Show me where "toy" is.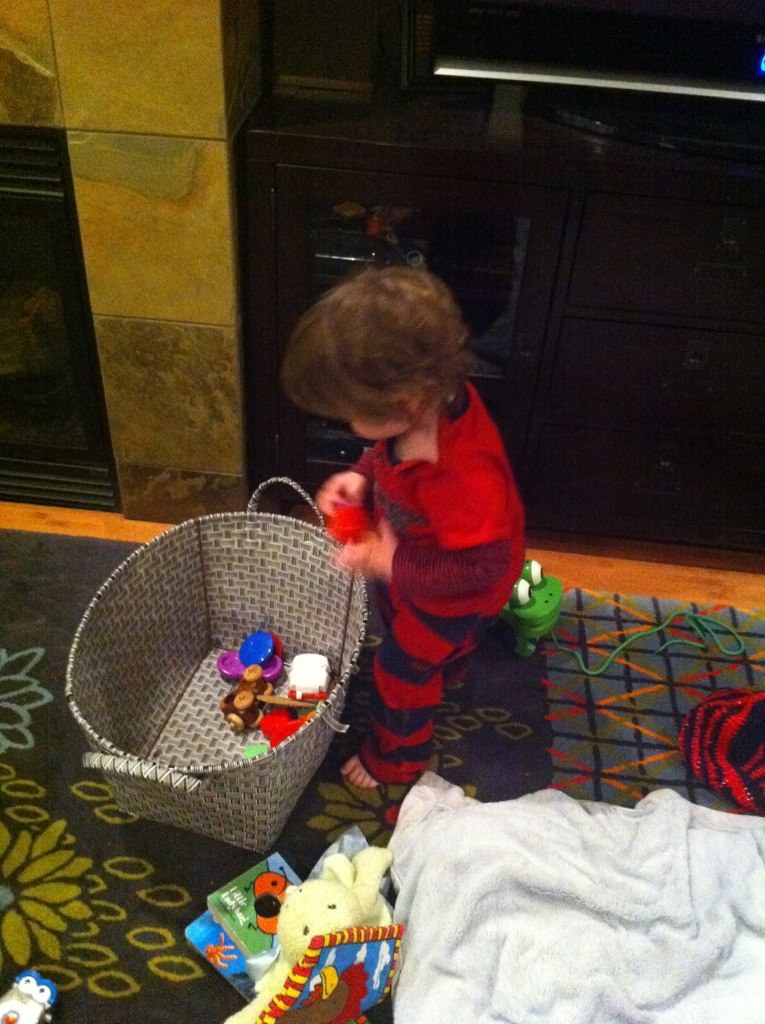
"toy" is at rect(495, 554, 561, 653).
